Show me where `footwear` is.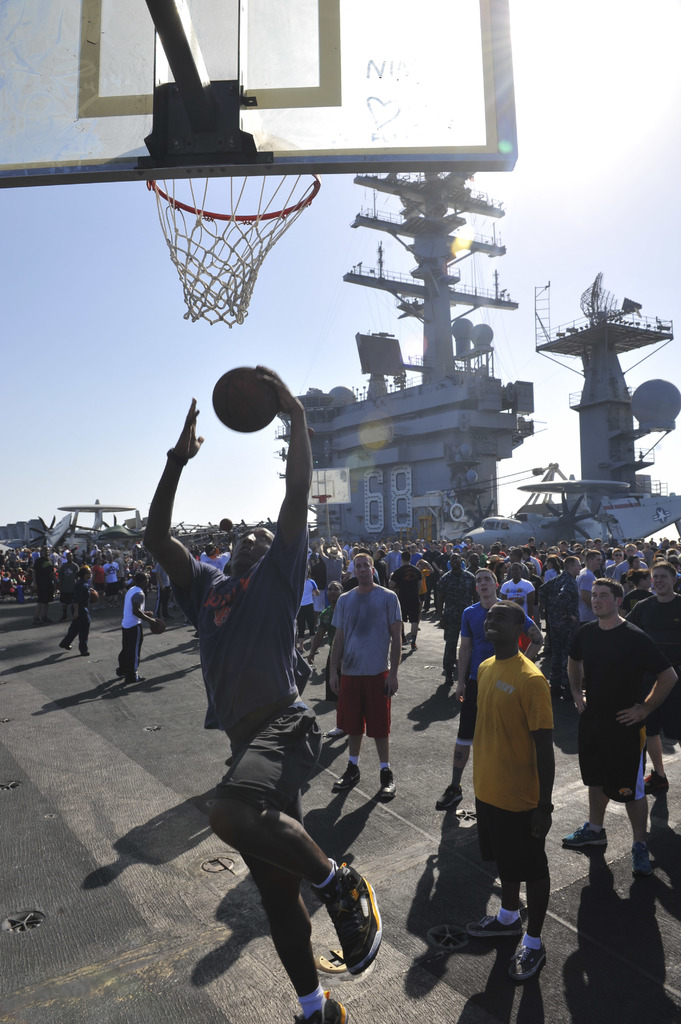
`footwear` is at 42 618 52 625.
